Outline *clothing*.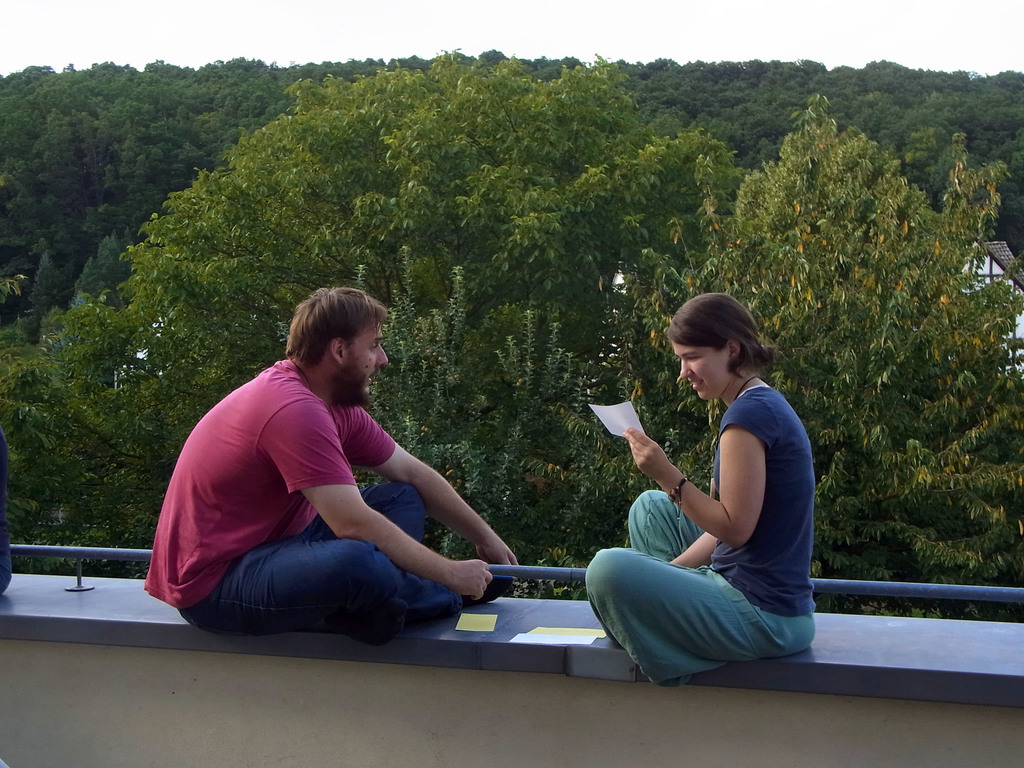
Outline: left=145, top=355, right=467, bottom=636.
